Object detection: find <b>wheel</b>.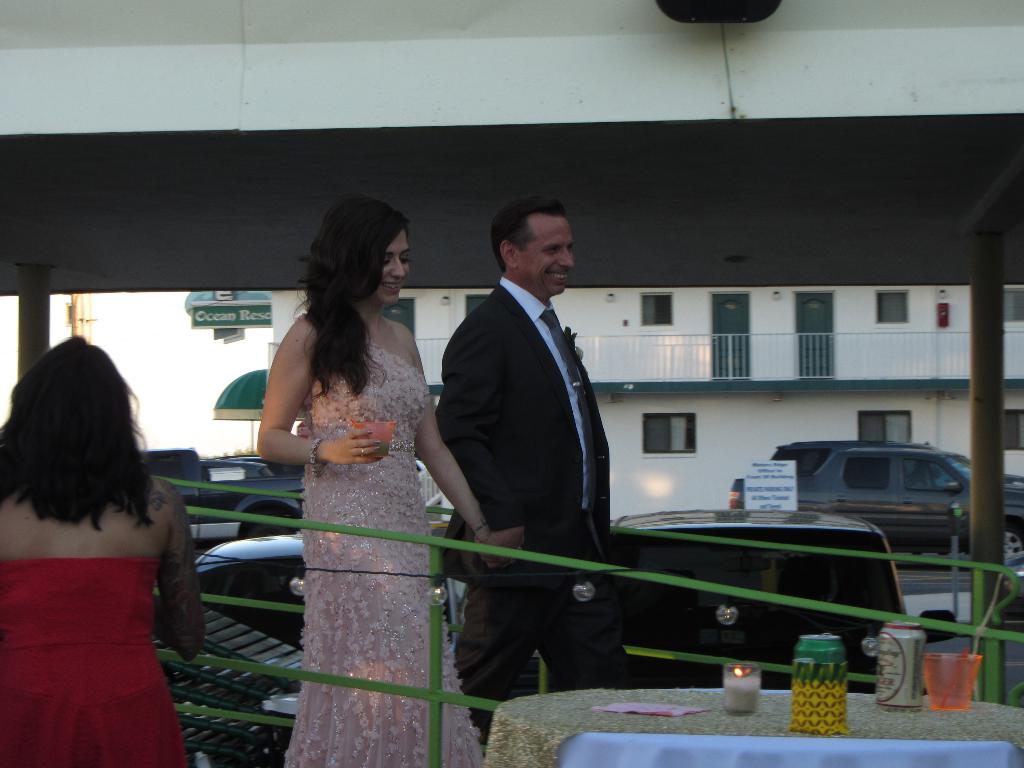
[1007, 525, 1023, 557].
